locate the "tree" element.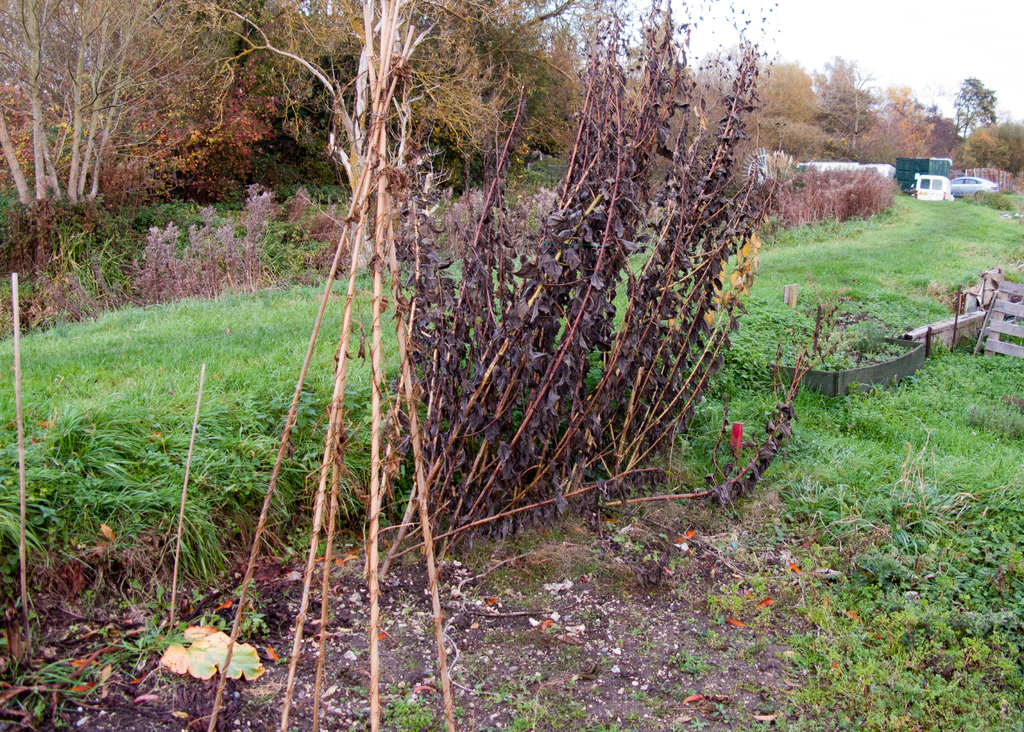
Element bbox: l=730, t=61, r=824, b=147.
